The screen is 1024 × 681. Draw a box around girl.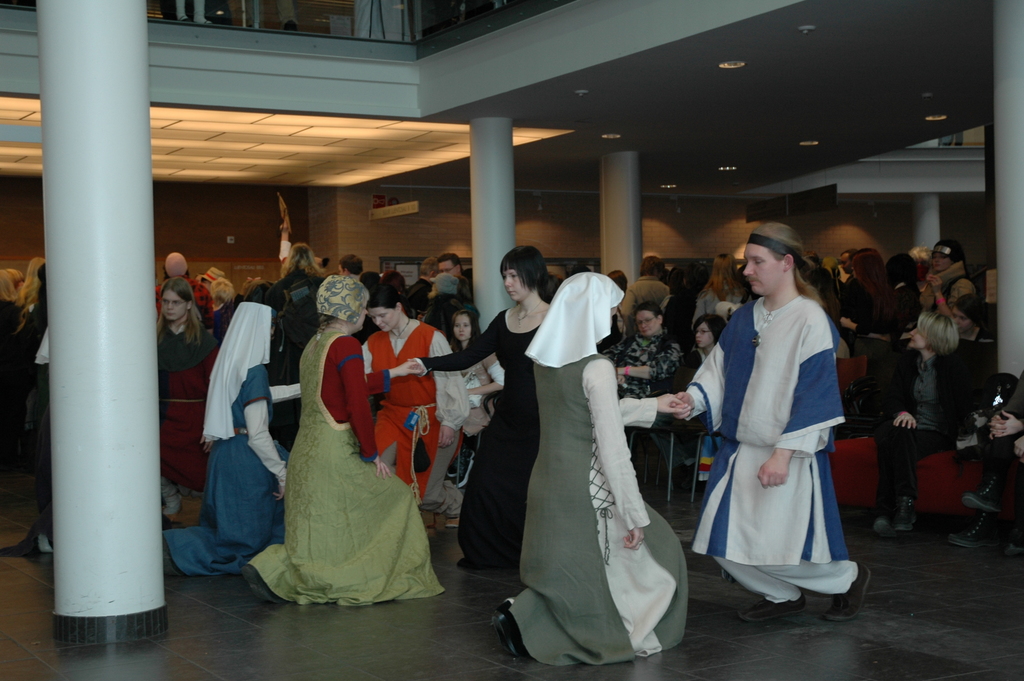
(left=158, top=274, right=220, bottom=521).
